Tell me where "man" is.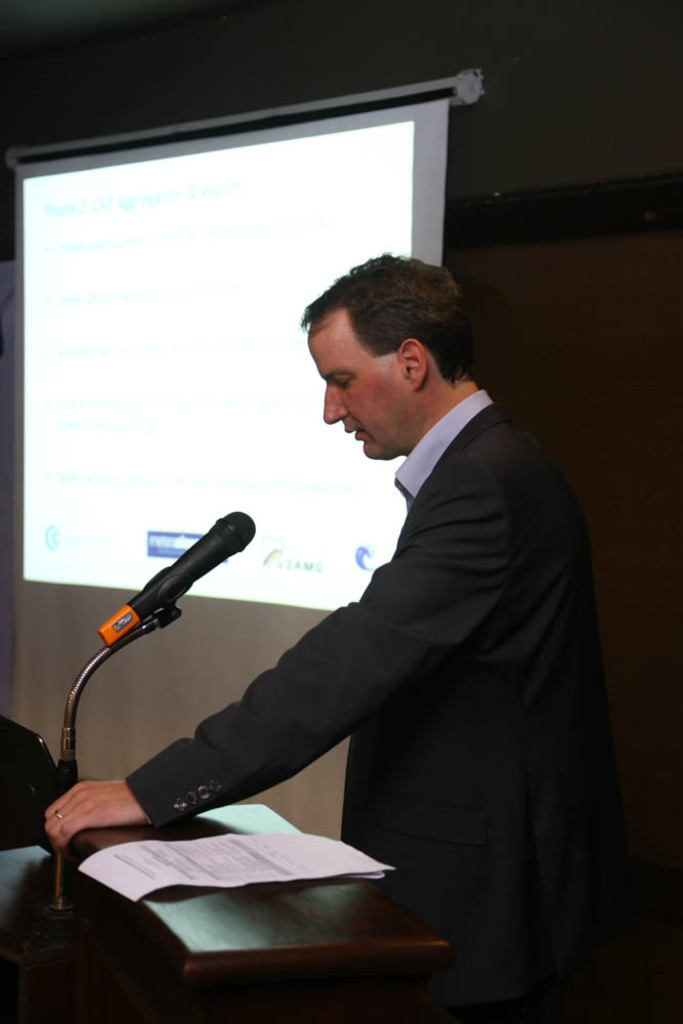
"man" is at left=41, top=251, right=682, bottom=1023.
